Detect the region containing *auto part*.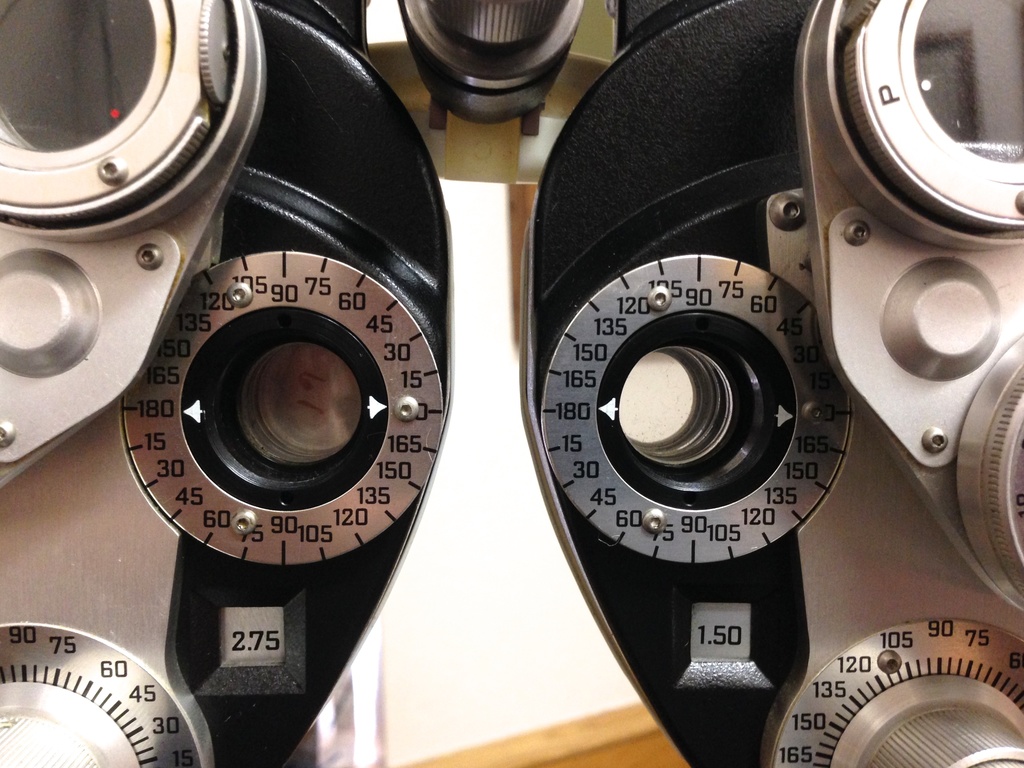
(x1=390, y1=0, x2=588, y2=131).
